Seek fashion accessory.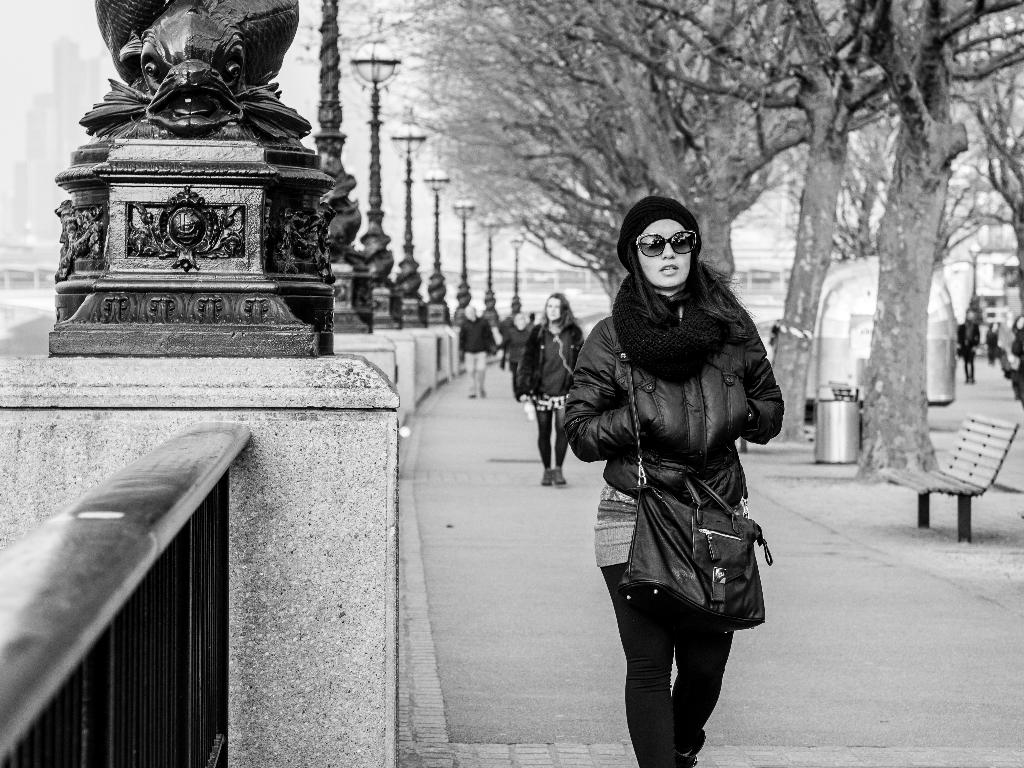
l=605, t=310, r=776, b=634.
